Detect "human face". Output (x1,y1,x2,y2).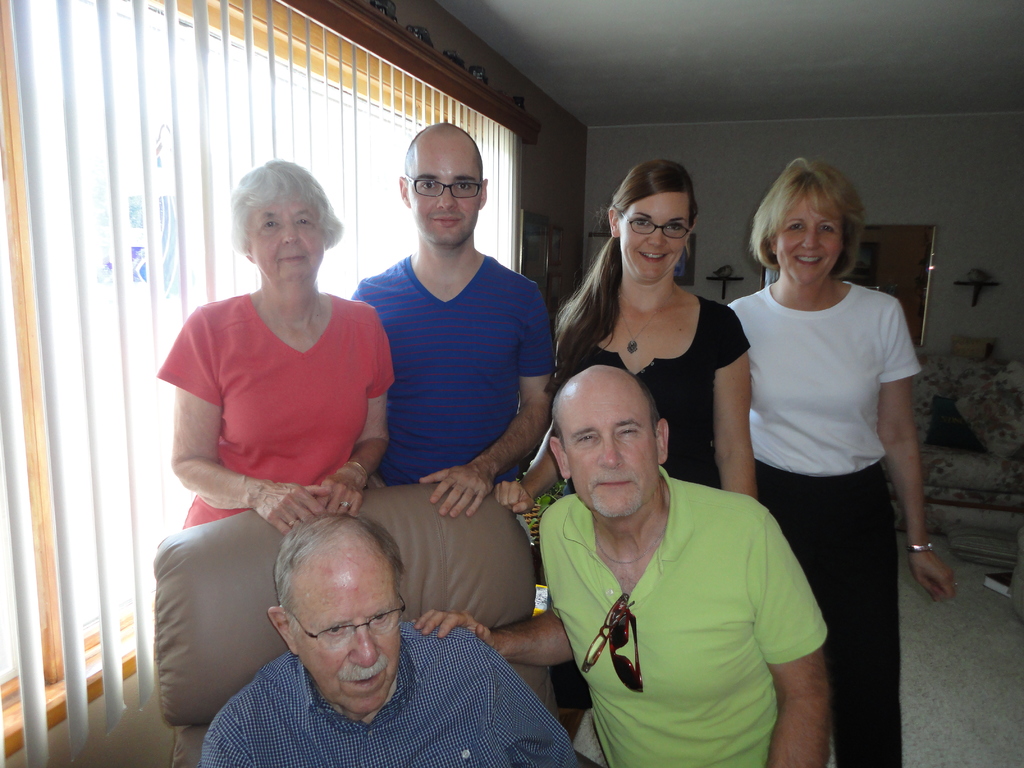
(292,566,398,714).
